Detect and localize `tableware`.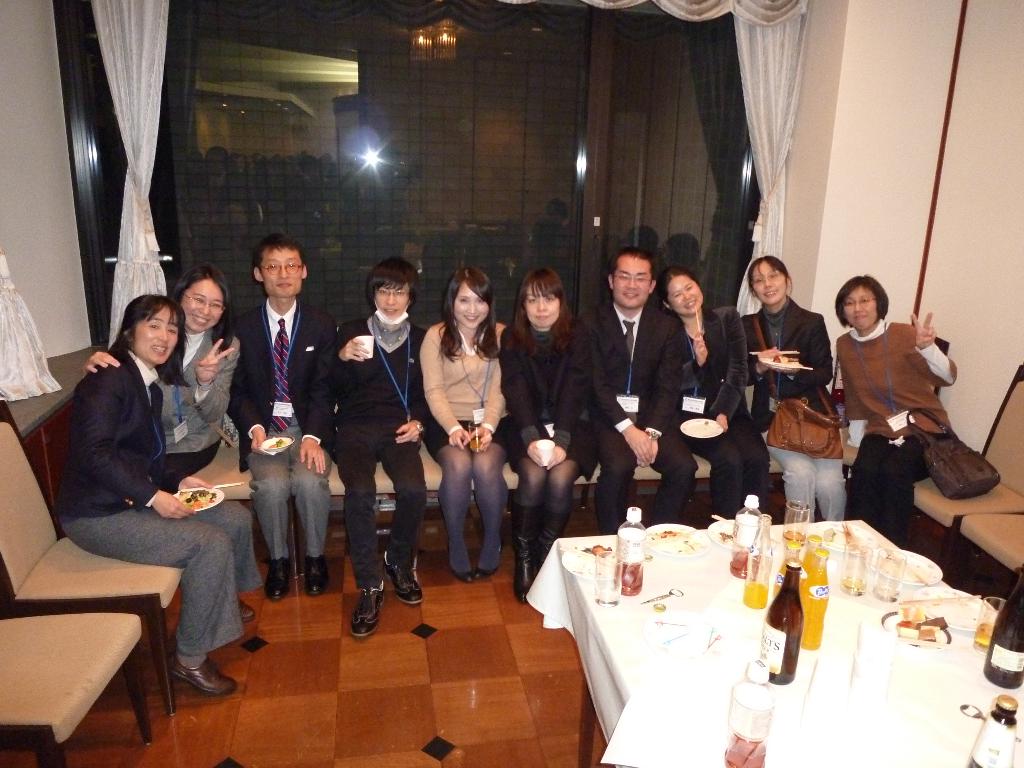
Localized at 708, 518, 778, 550.
